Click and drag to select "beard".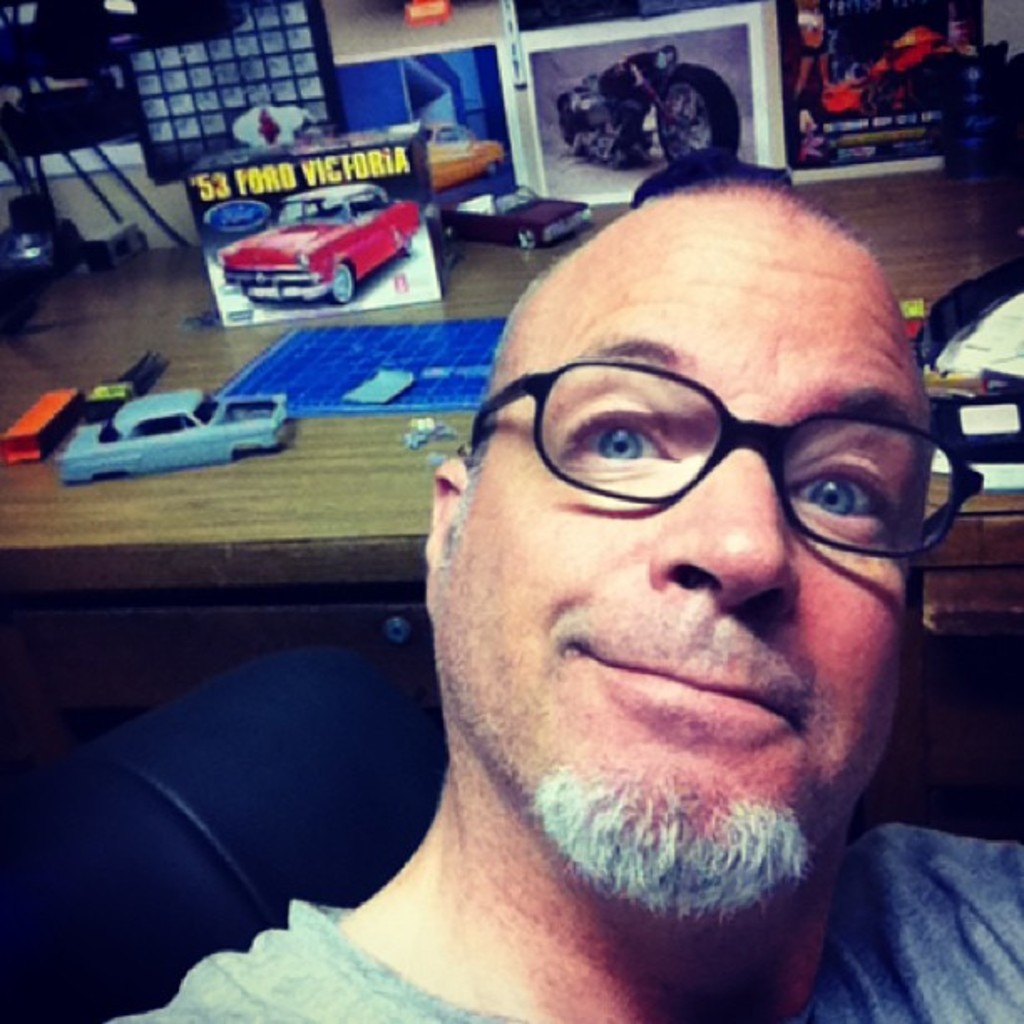
Selection: locate(522, 755, 823, 932).
